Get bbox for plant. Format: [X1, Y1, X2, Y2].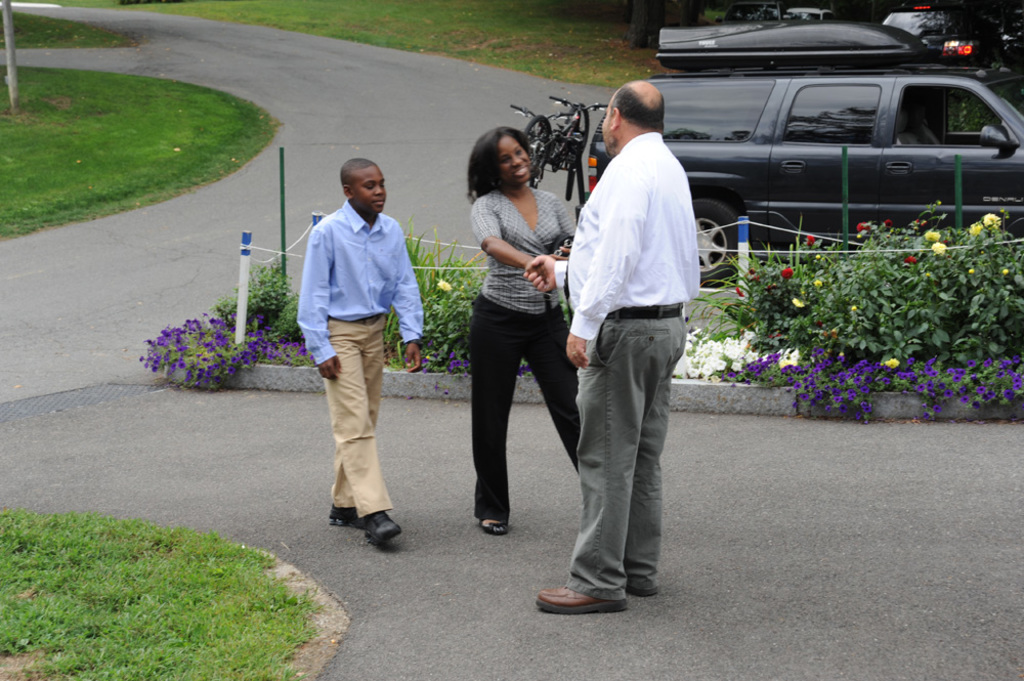
[209, 257, 307, 342].
